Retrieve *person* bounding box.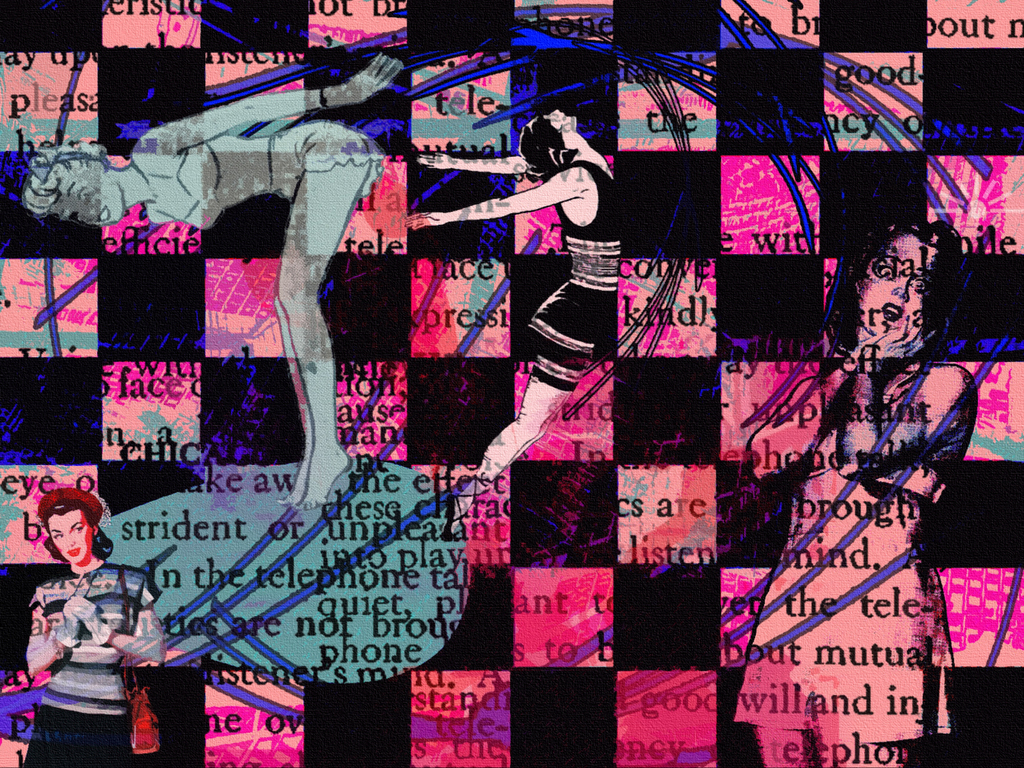
Bounding box: [x1=731, y1=220, x2=963, y2=767].
